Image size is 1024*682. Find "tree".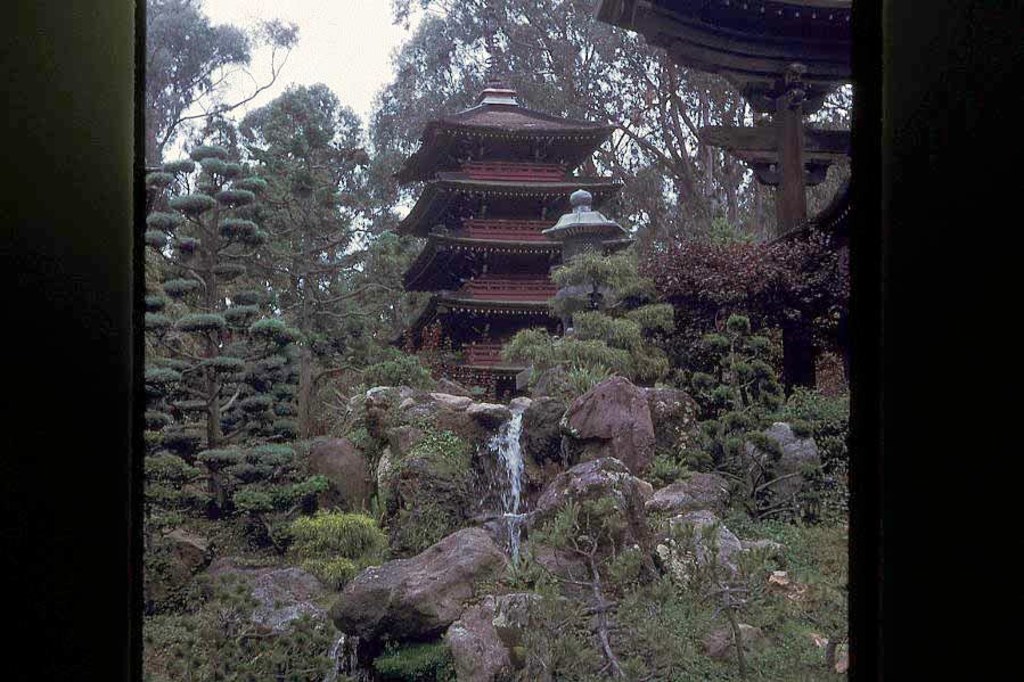
detection(806, 81, 860, 221).
